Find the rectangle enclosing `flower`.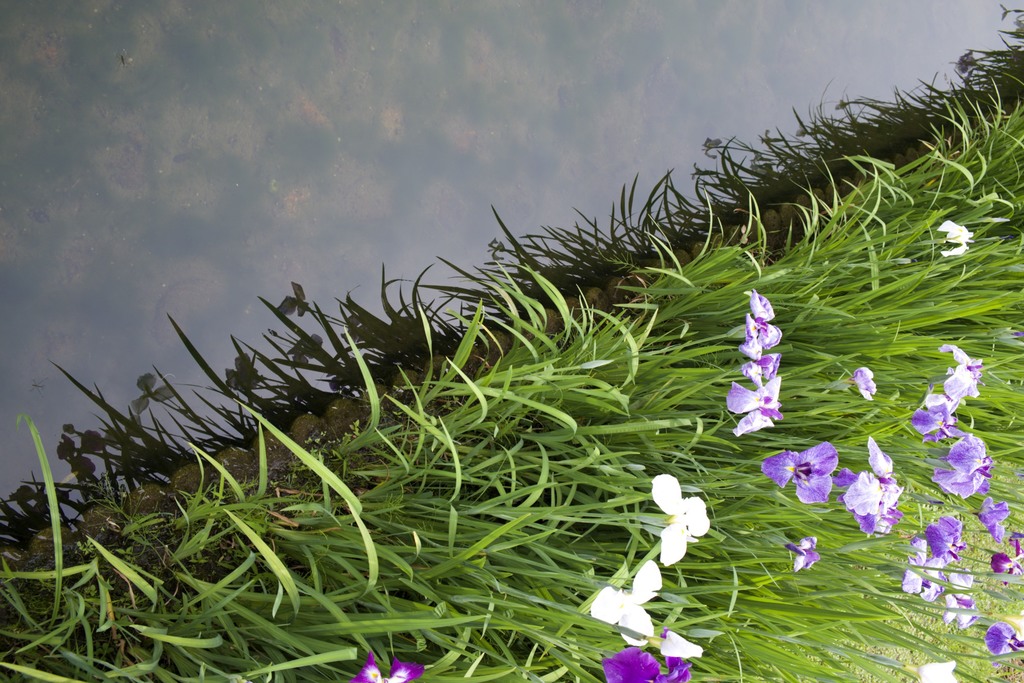
(1001,537,1023,584).
